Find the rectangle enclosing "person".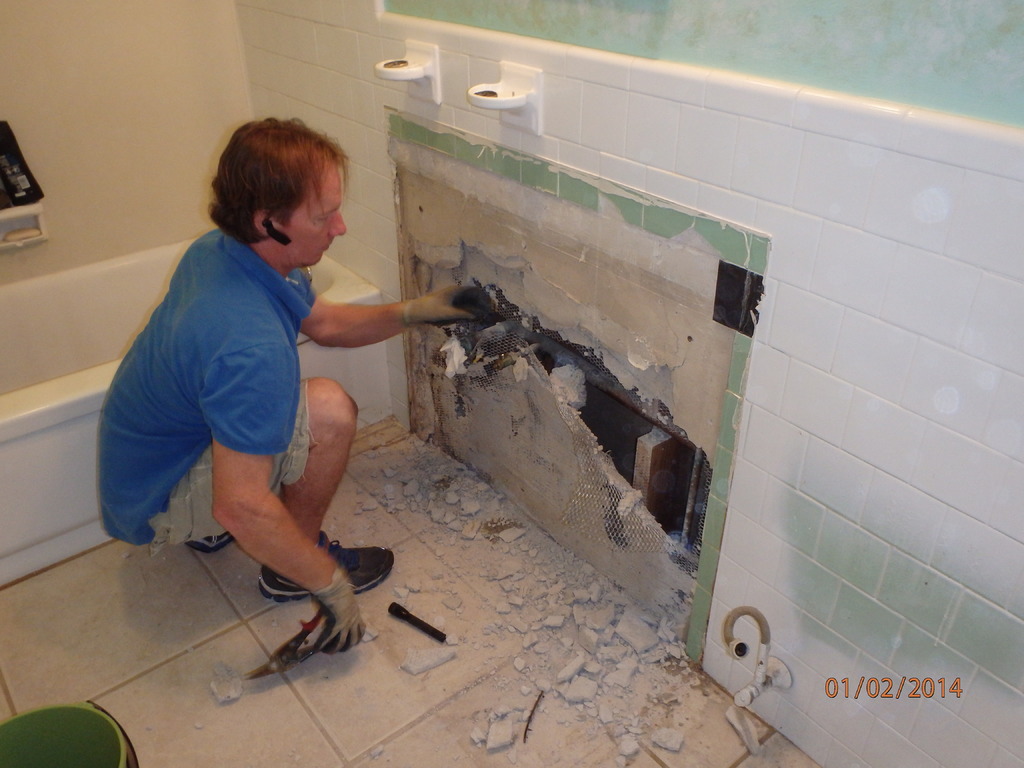
box=[97, 121, 503, 660].
